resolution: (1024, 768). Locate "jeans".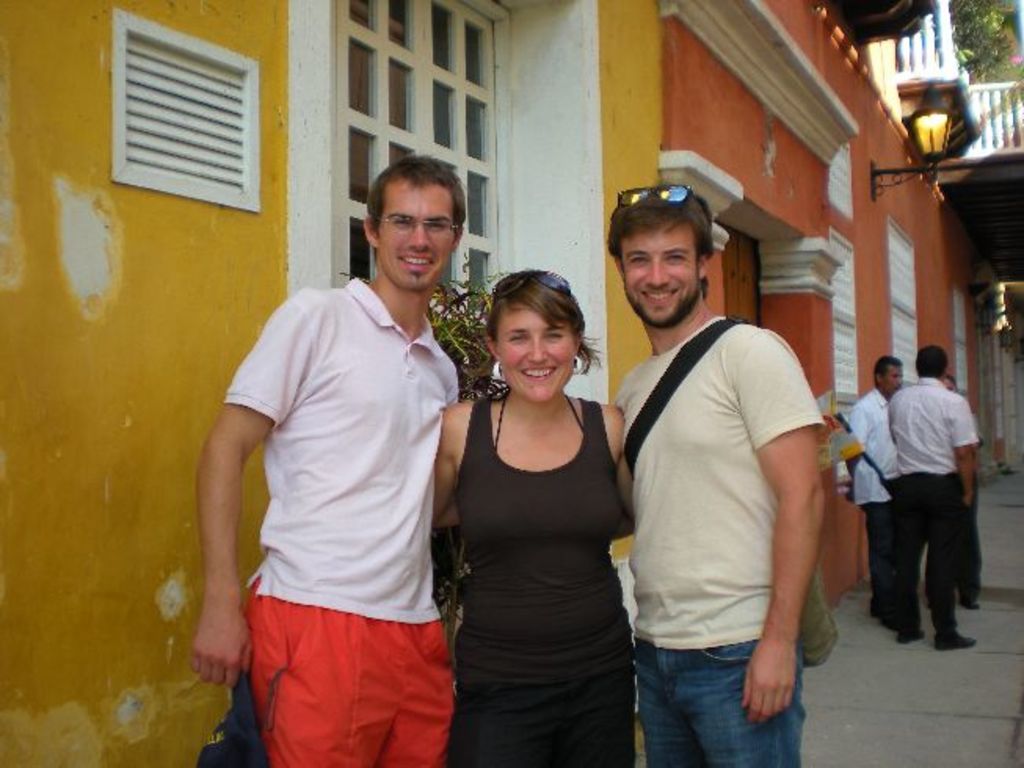
region(623, 627, 783, 766).
